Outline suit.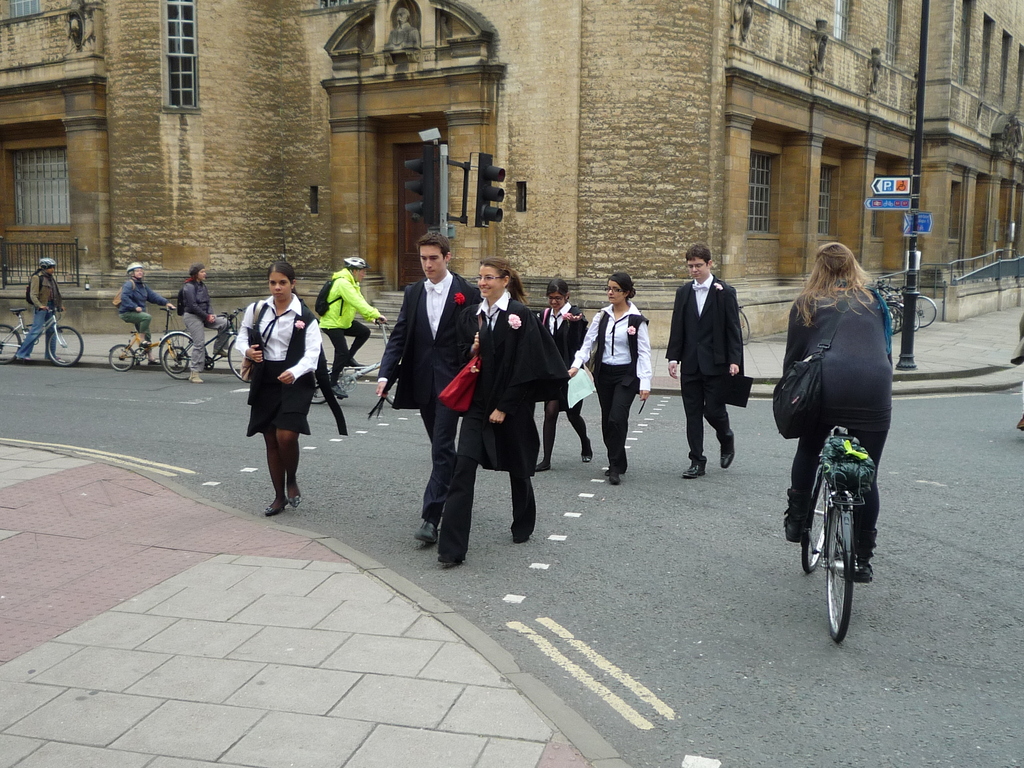
Outline: <bbox>674, 246, 764, 476</bbox>.
